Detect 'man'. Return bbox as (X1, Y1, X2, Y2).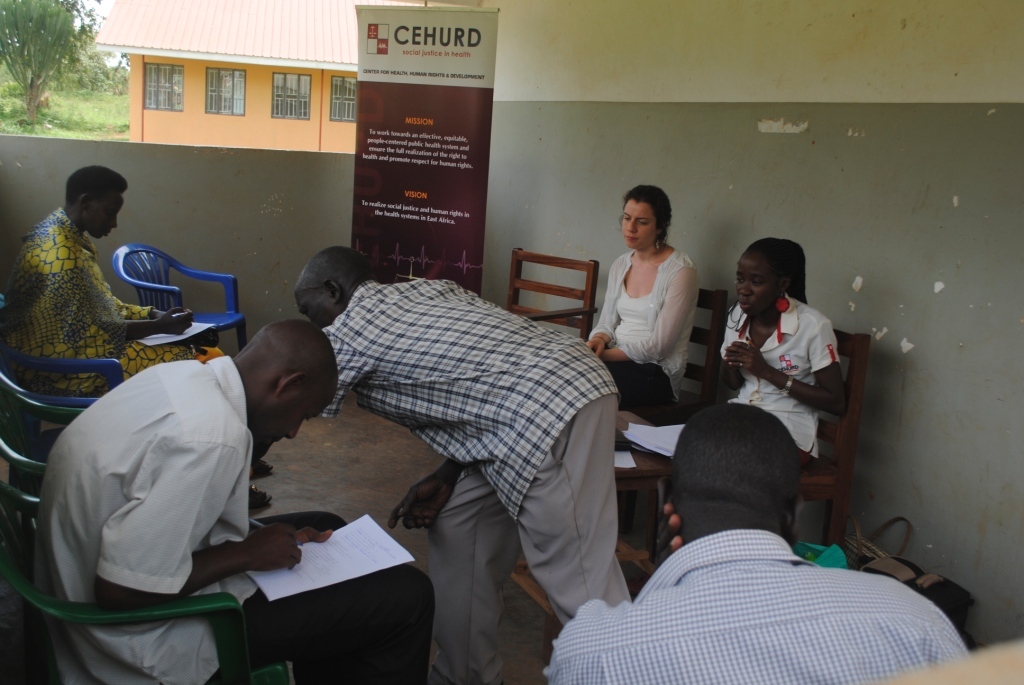
(304, 216, 647, 655).
